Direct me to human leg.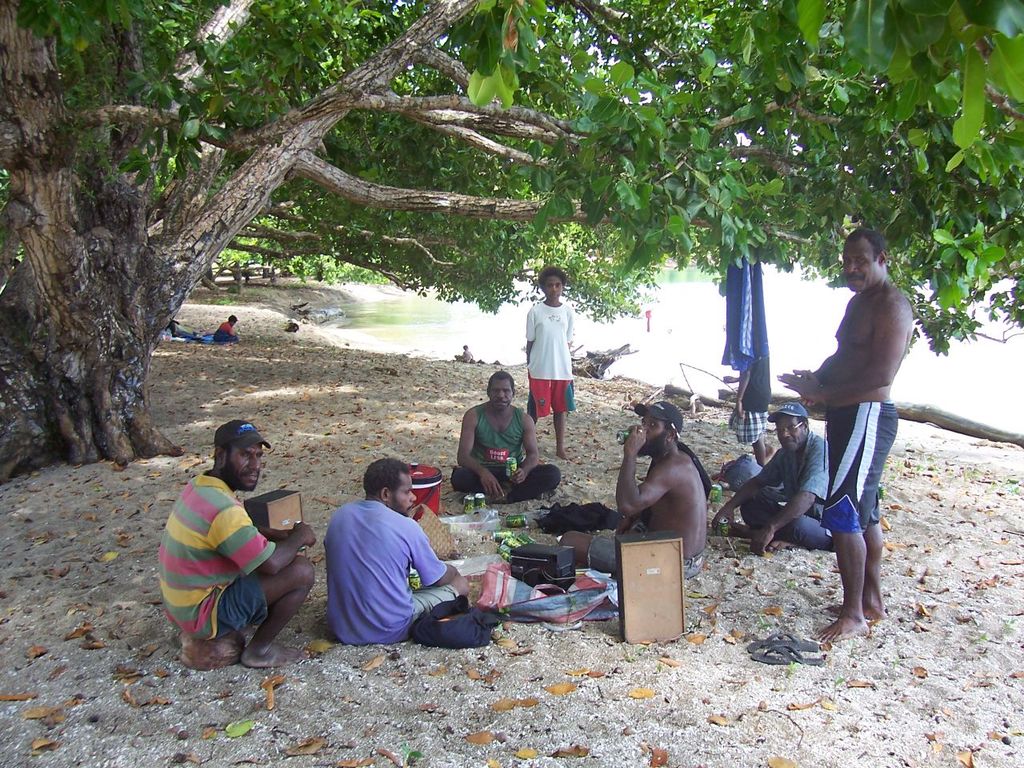
Direction: 759, 508, 829, 548.
